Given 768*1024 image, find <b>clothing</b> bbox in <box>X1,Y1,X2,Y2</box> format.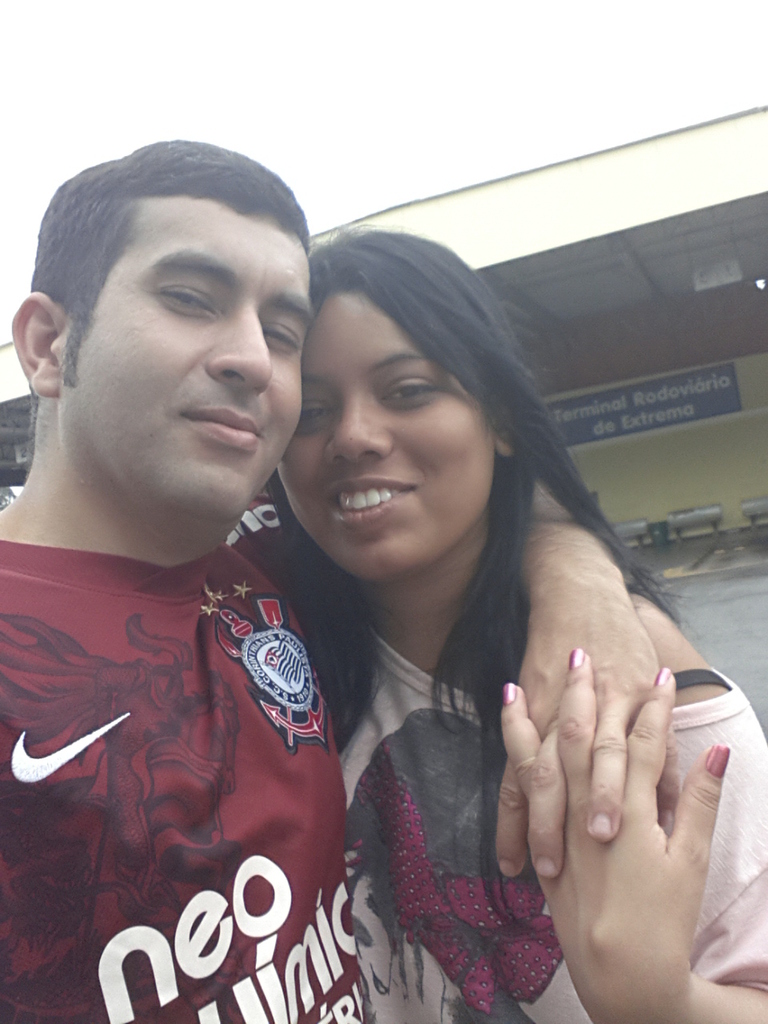
<box>289,447,595,1012</box>.
